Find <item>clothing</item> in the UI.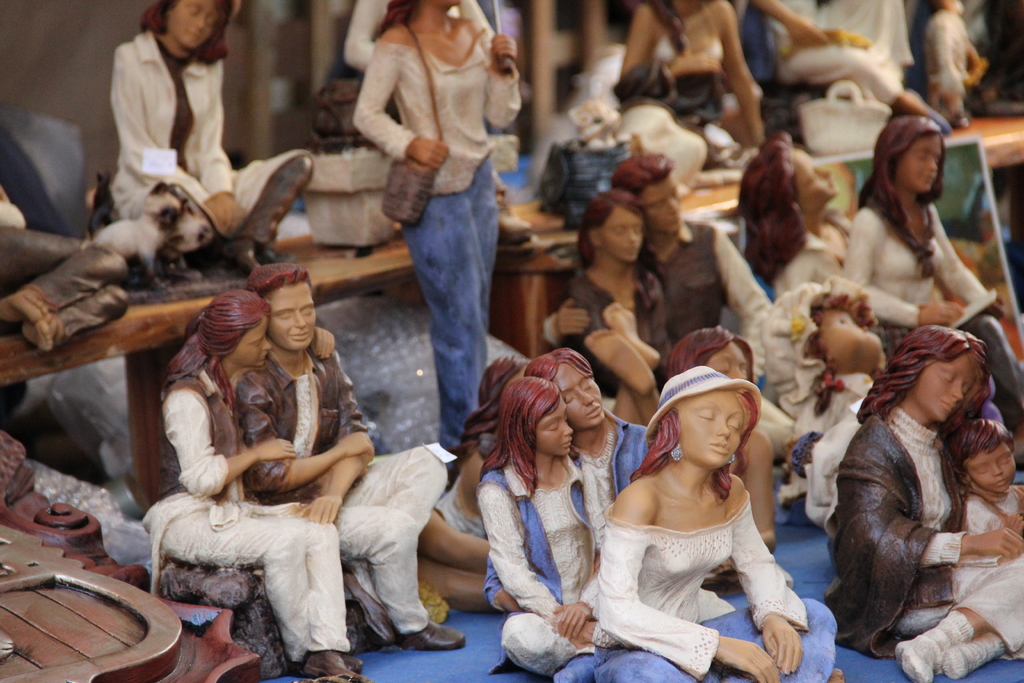
UI element at 774:206:862:296.
